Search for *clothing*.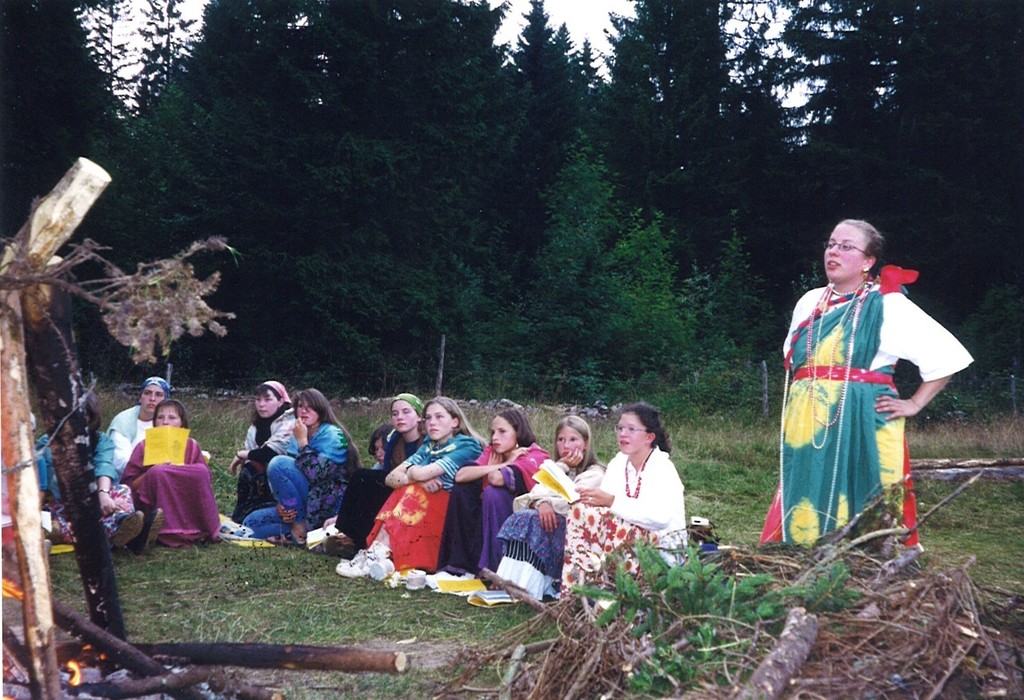
Found at 436:439:550:574.
